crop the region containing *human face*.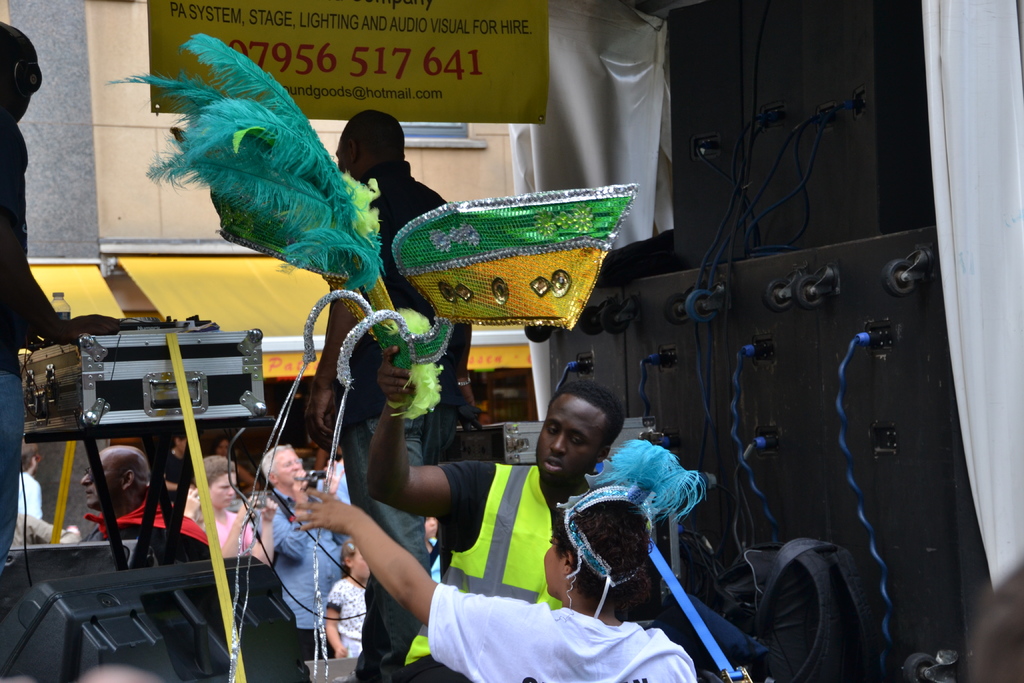
Crop region: x1=538, y1=520, x2=564, y2=607.
